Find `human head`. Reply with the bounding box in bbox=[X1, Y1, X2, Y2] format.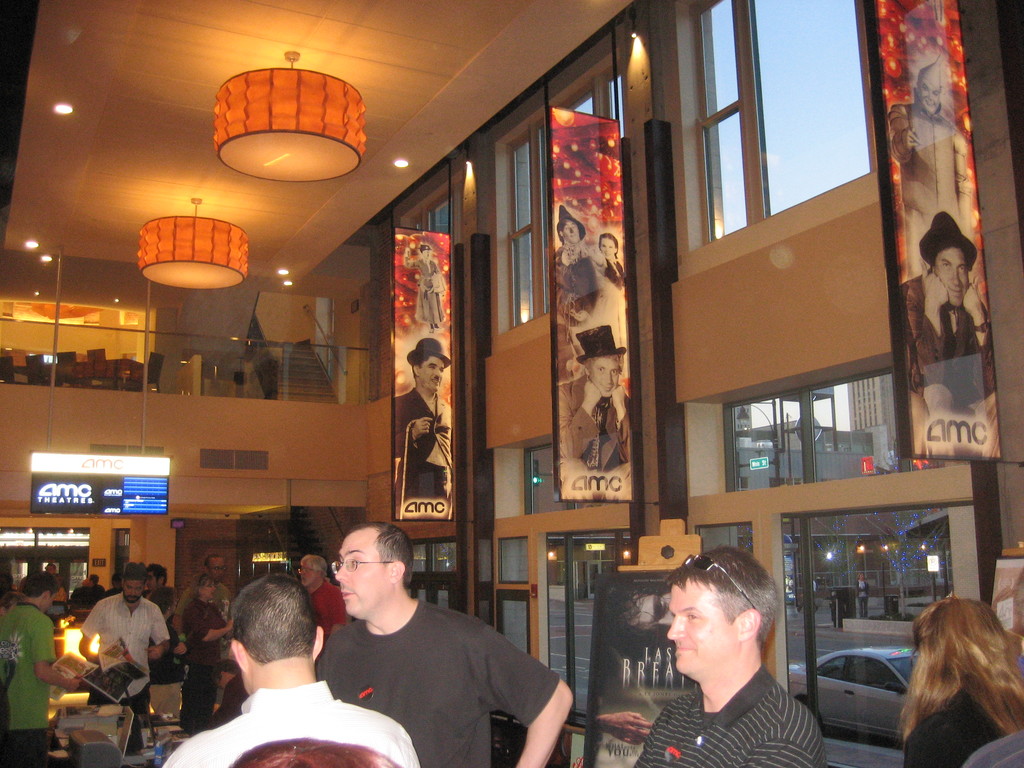
bbox=[17, 569, 60, 611].
